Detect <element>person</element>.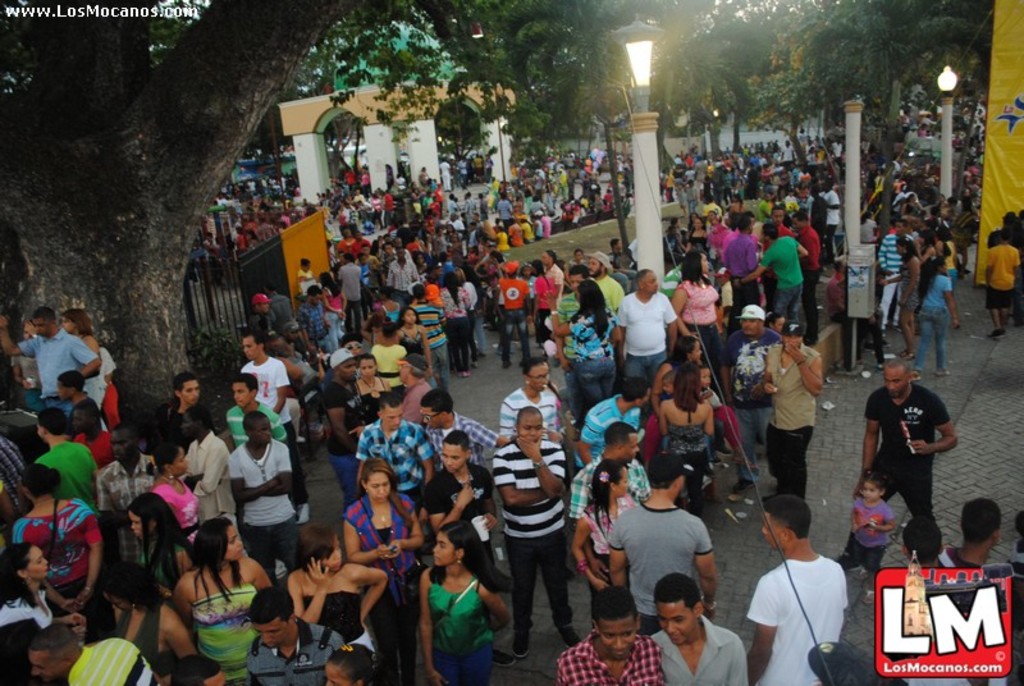
Detected at 749 223 805 331.
